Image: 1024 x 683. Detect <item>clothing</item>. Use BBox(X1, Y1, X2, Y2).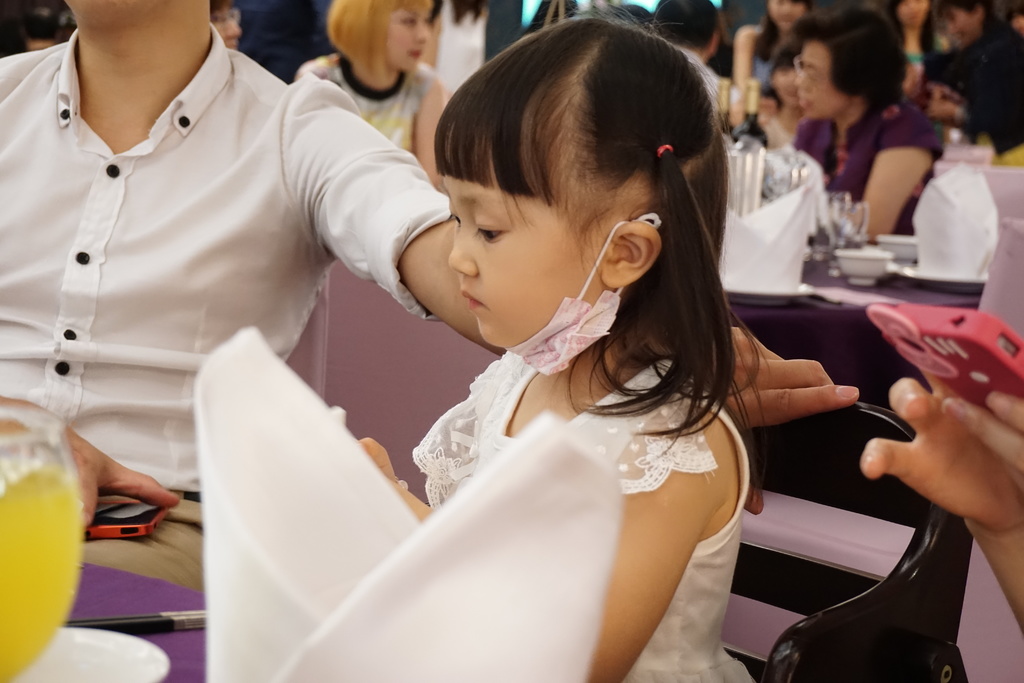
BBox(696, 47, 724, 125).
